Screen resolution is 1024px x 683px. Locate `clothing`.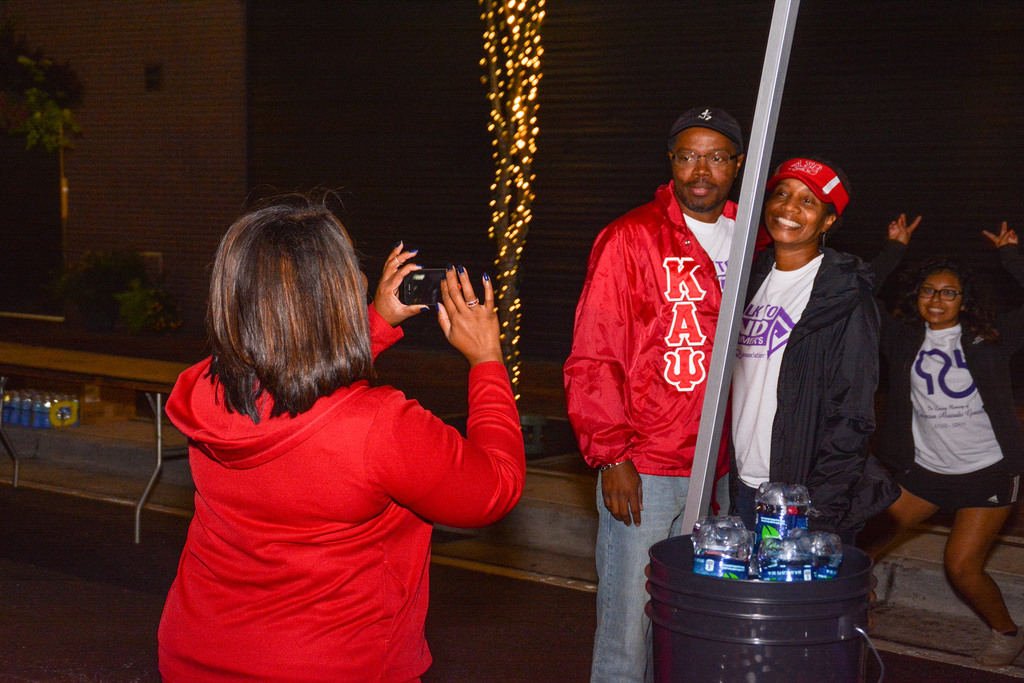
{"x1": 563, "y1": 179, "x2": 772, "y2": 682}.
